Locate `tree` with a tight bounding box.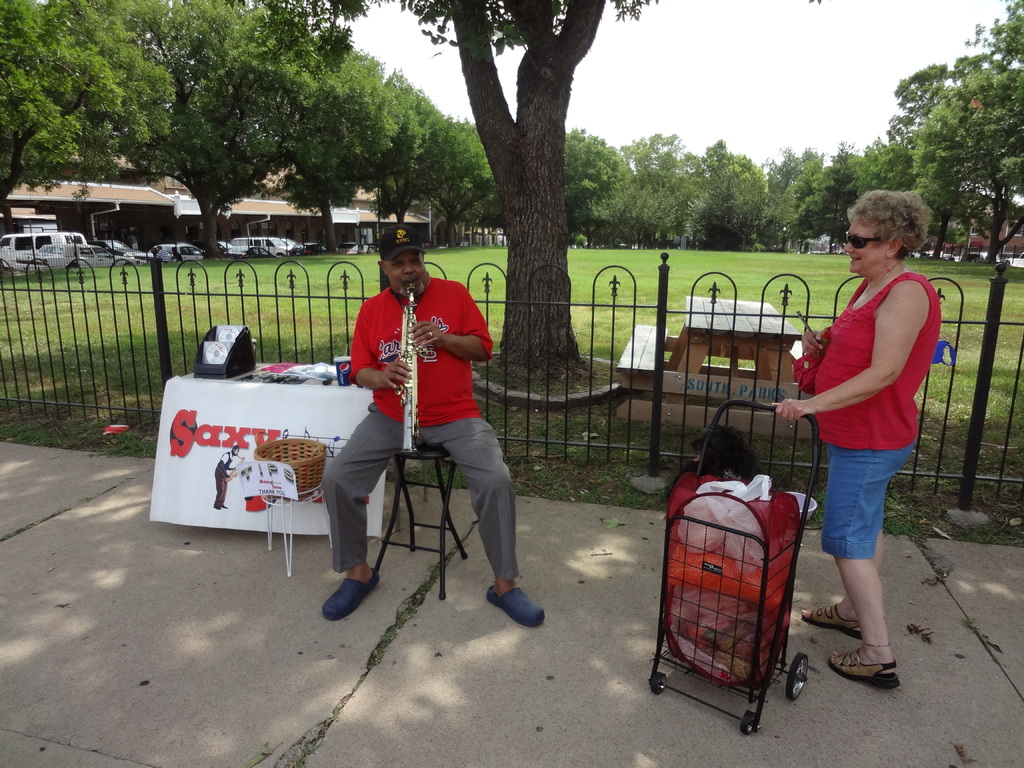
<bbox>115, 0, 239, 247</bbox>.
